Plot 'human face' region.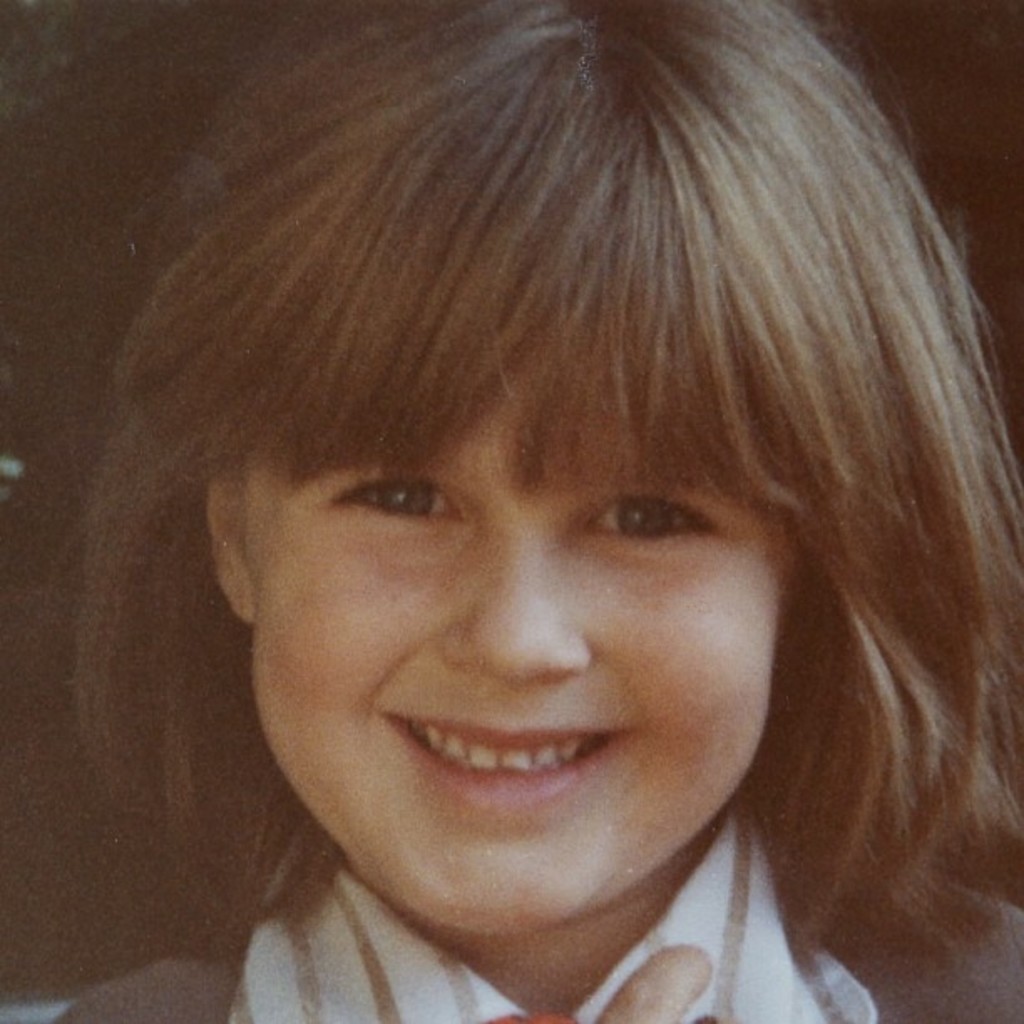
Plotted at 253, 423, 791, 934.
